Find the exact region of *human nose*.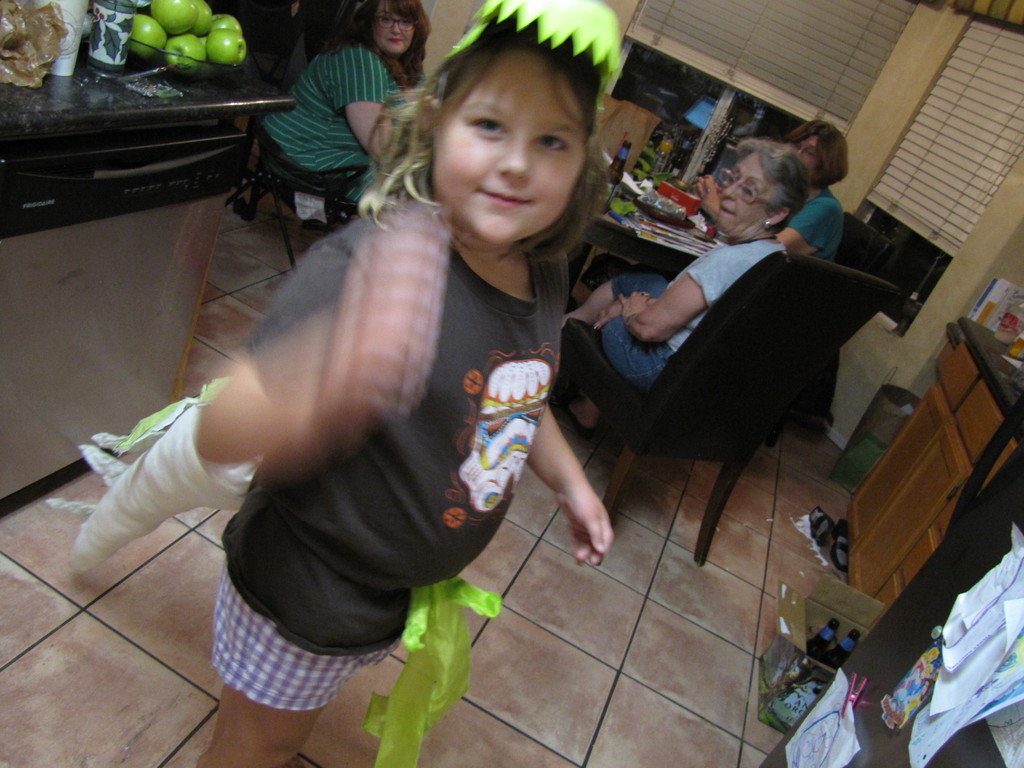
Exact region: Rect(392, 19, 402, 38).
